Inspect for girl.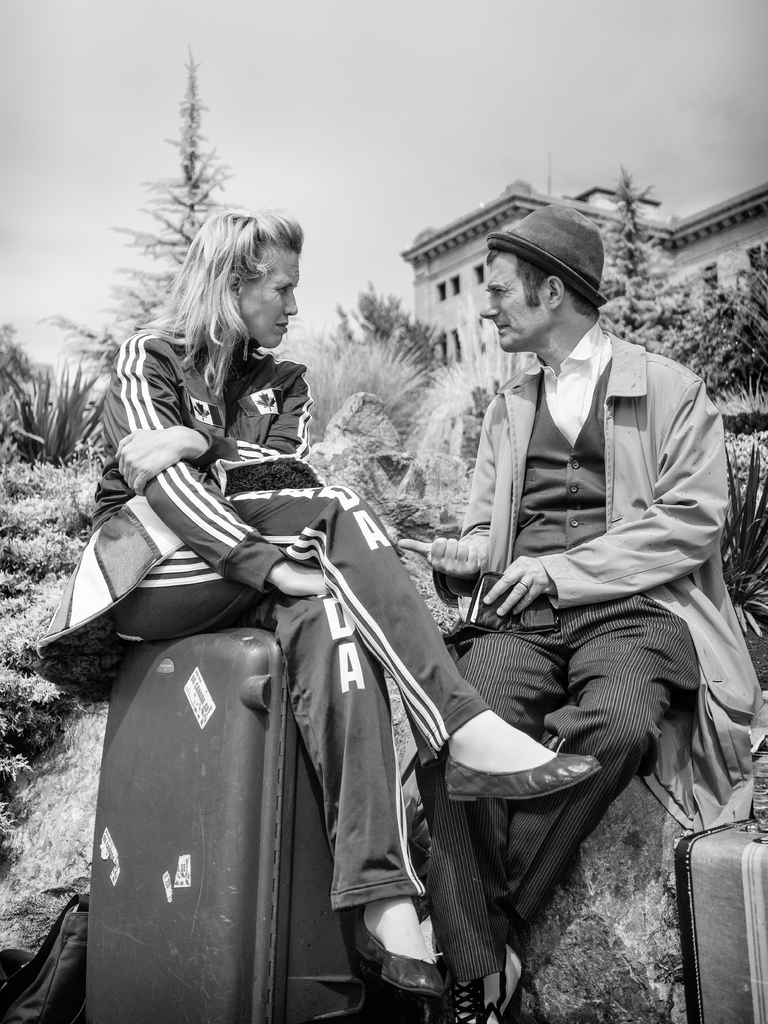
Inspection: [left=93, top=209, right=602, bottom=996].
